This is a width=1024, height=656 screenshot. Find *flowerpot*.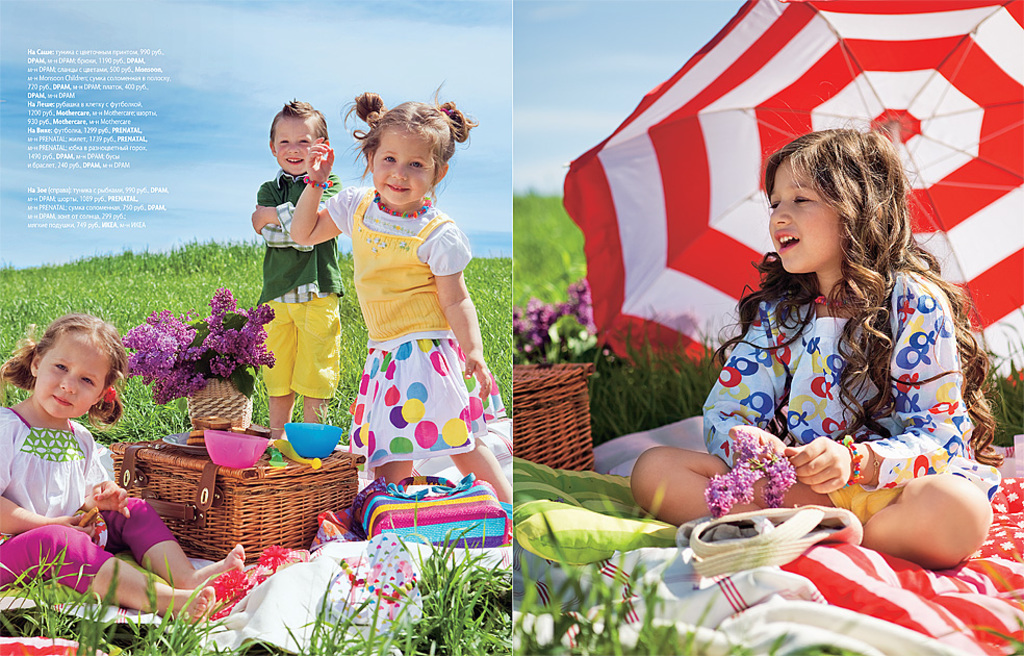
Bounding box: 167,377,252,447.
